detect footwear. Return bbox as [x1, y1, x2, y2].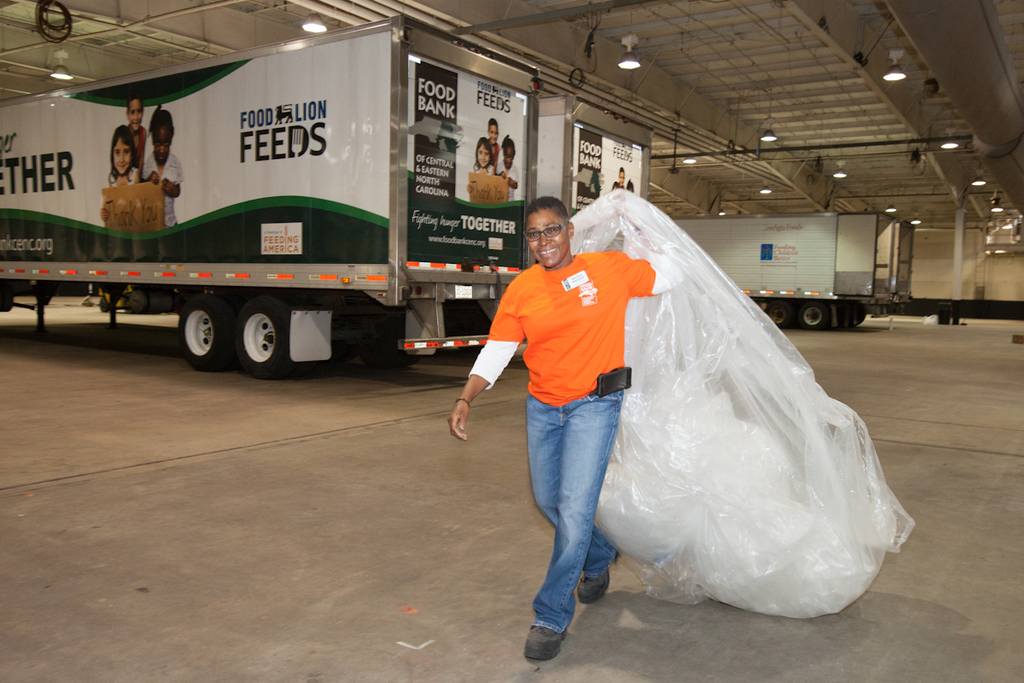
[575, 563, 616, 605].
